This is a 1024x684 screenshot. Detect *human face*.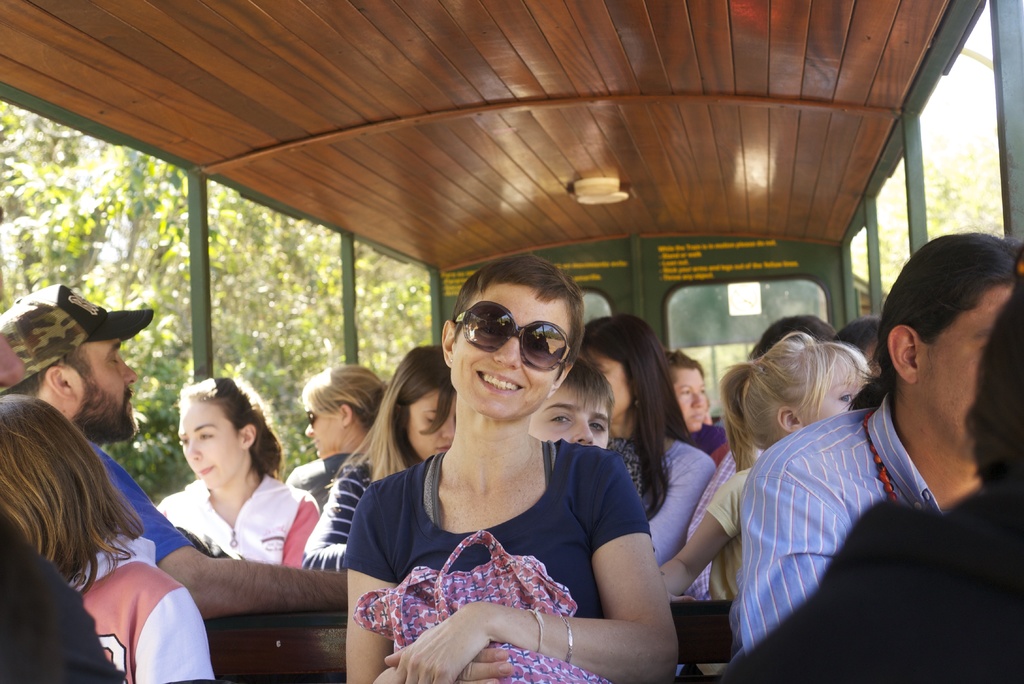
pyautogui.locateOnScreen(304, 405, 339, 457).
